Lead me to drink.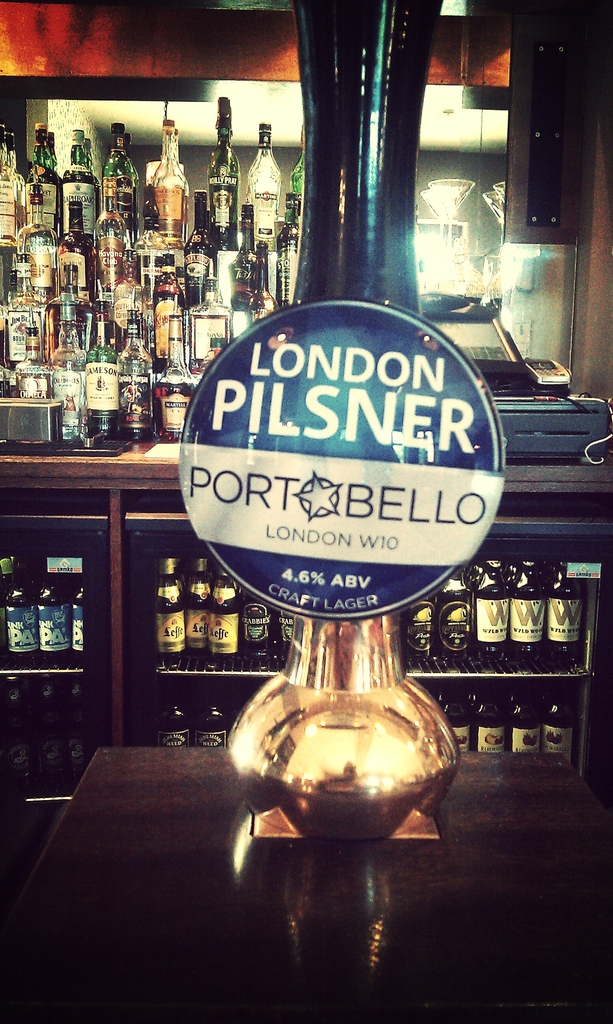
Lead to (155,553,183,658).
